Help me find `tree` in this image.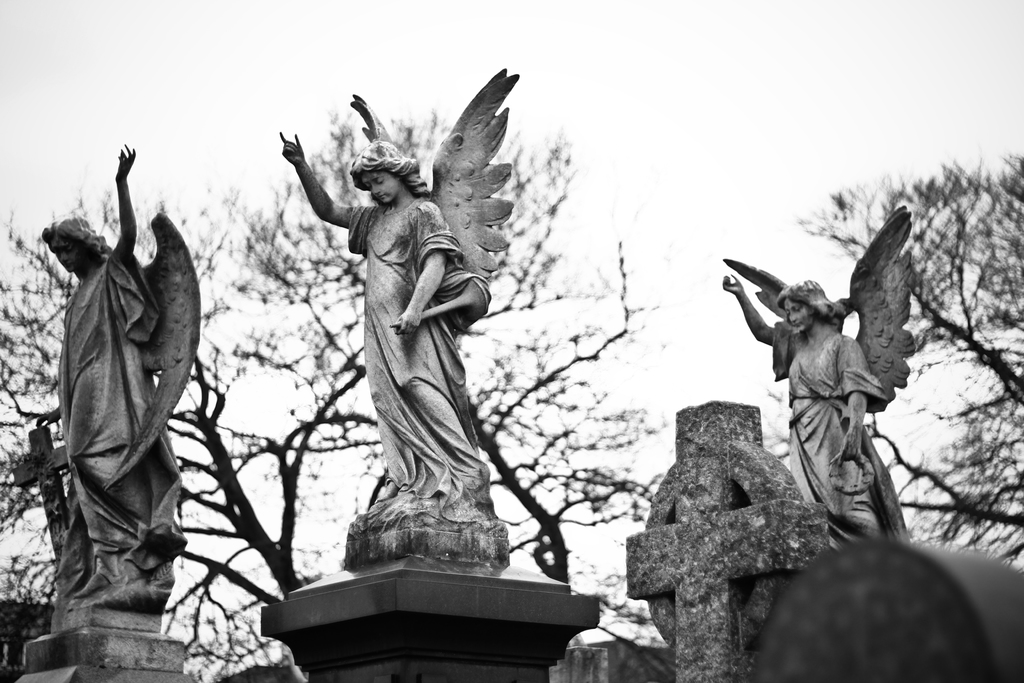
Found it: (760,145,1023,565).
